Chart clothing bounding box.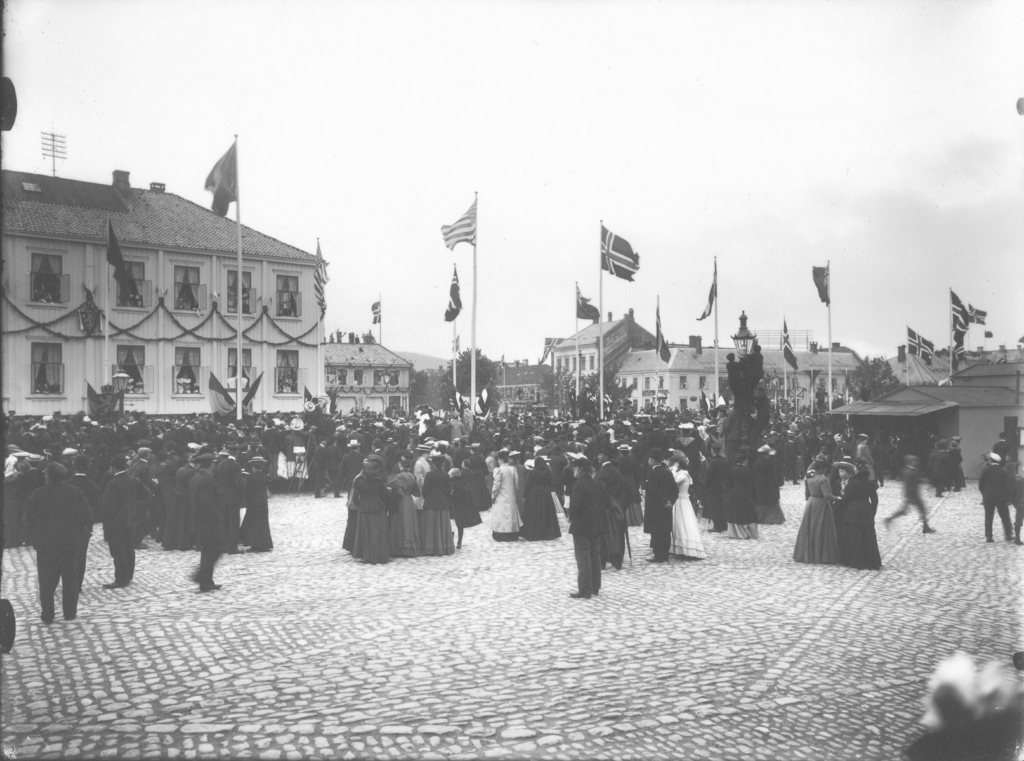
Charted: {"x1": 598, "y1": 466, "x2": 634, "y2": 573}.
